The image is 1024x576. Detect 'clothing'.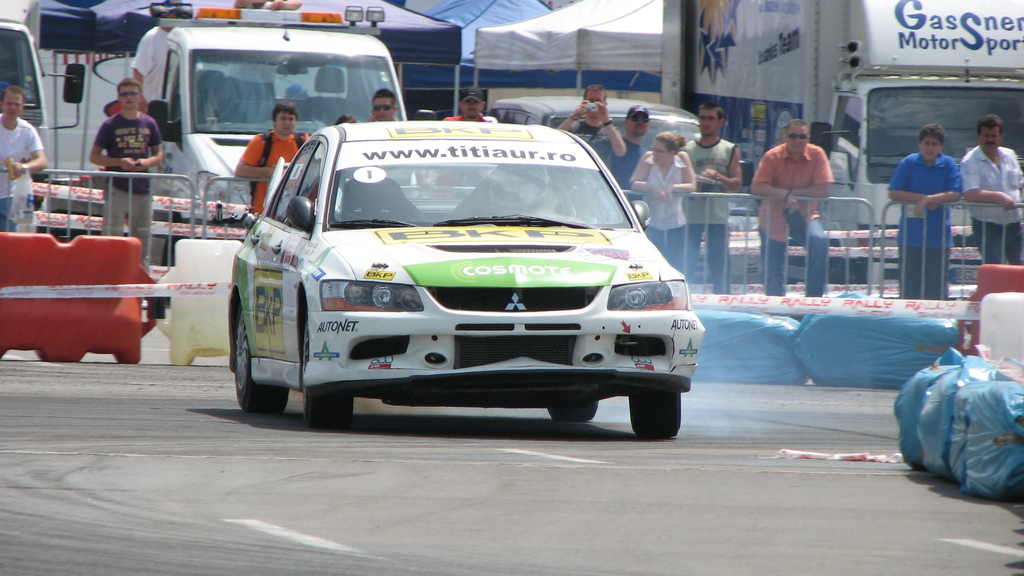
Detection: detection(435, 102, 499, 173).
